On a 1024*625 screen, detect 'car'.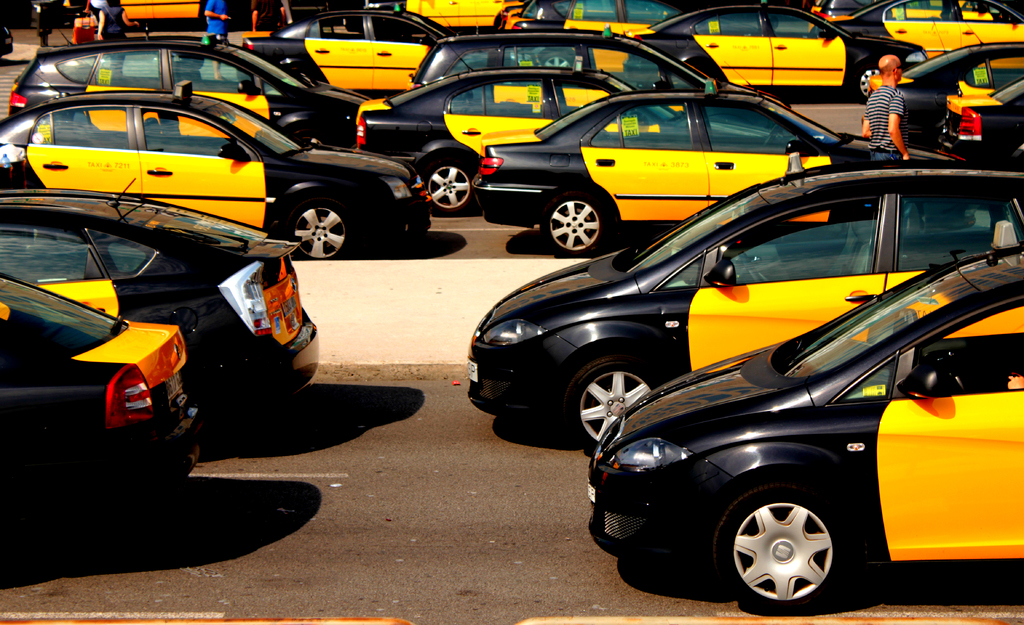
464,160,1023,444.
